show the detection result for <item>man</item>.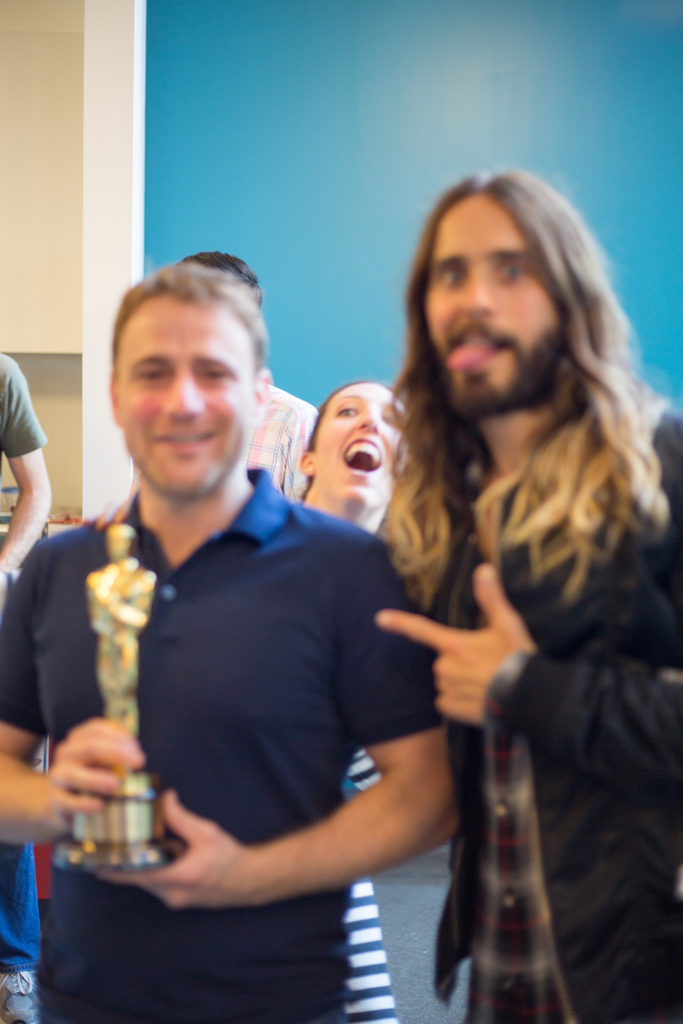
l=0, t=346, r=53, b=1023.
